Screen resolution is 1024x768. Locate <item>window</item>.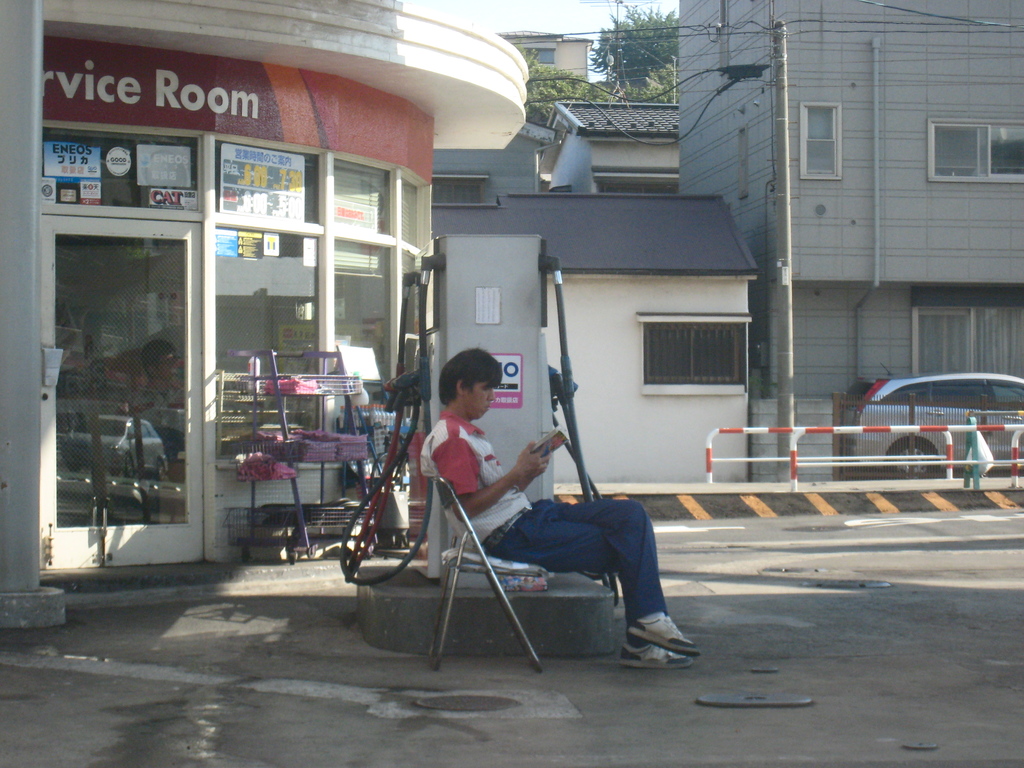
region(921, 117, 1023, 179).
